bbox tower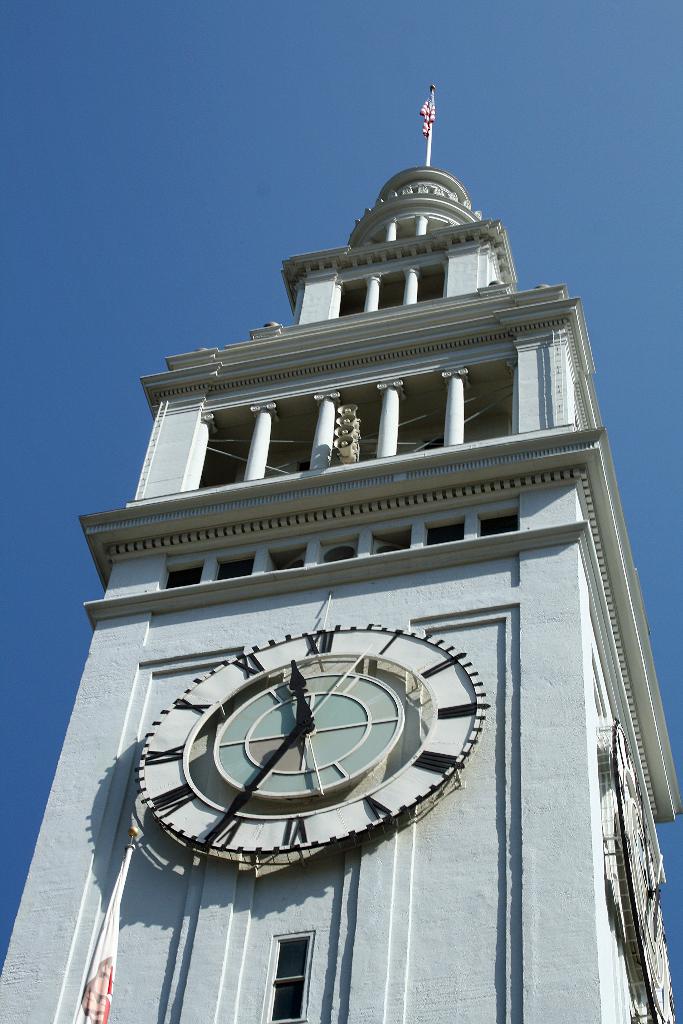
box=[65, 68, 649, 973]
